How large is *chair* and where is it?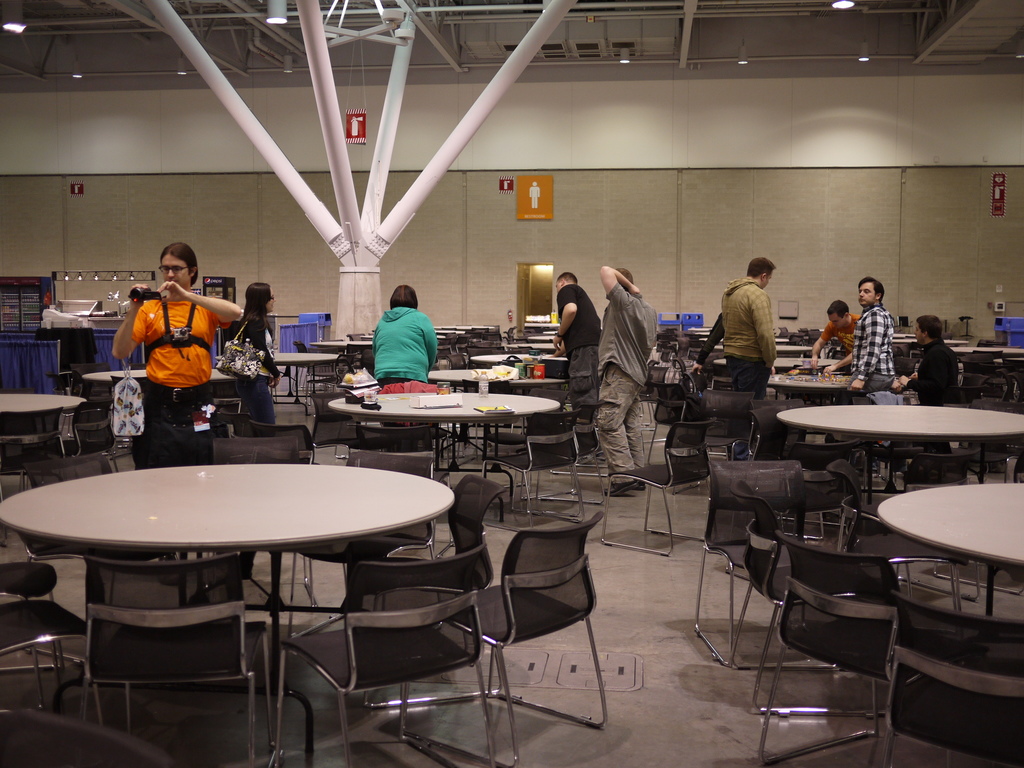
Bounding box: bbox=(957, 372, 986, 387).
